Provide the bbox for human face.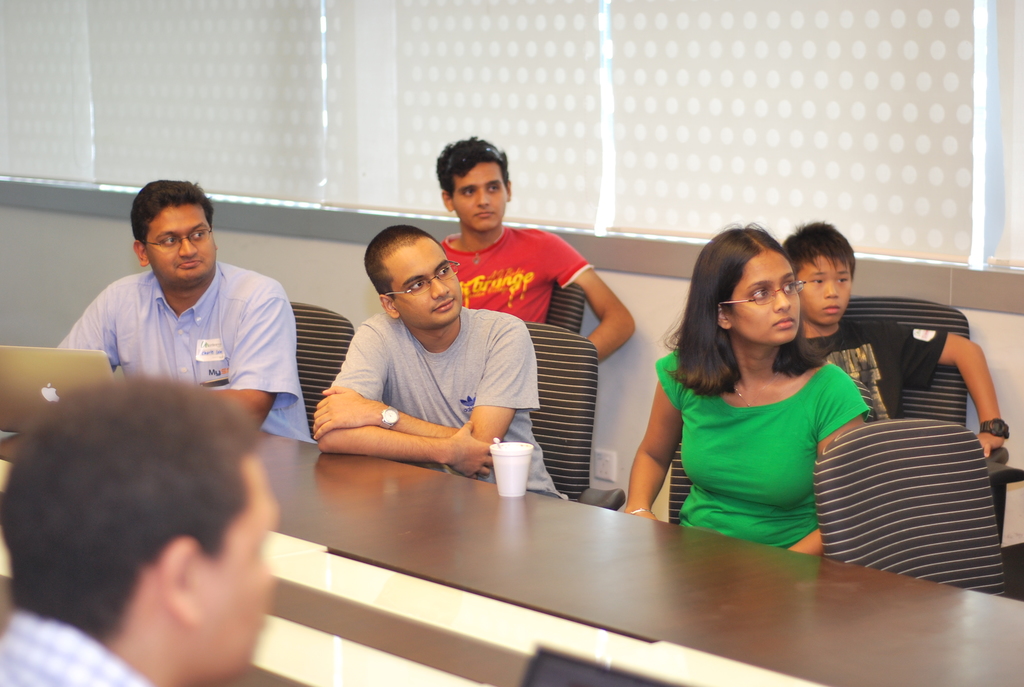
[x1=726, y1=242, x2=802, y2=349].
